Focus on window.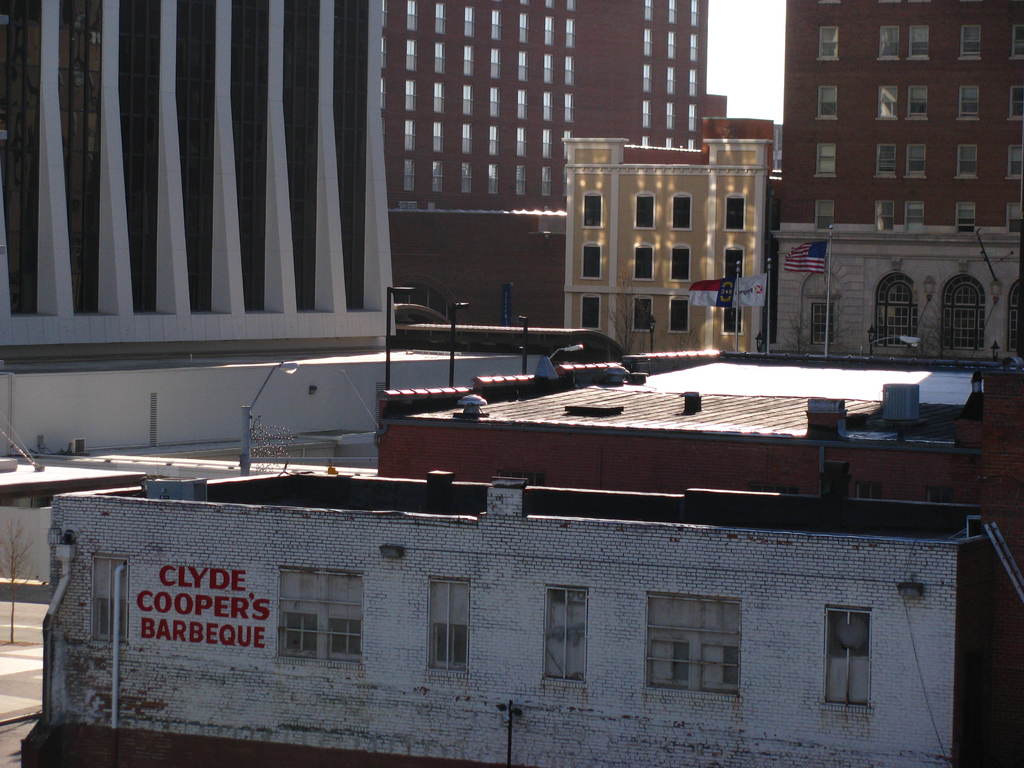
Focused at <region>580, 196, 603, 225</region>.
